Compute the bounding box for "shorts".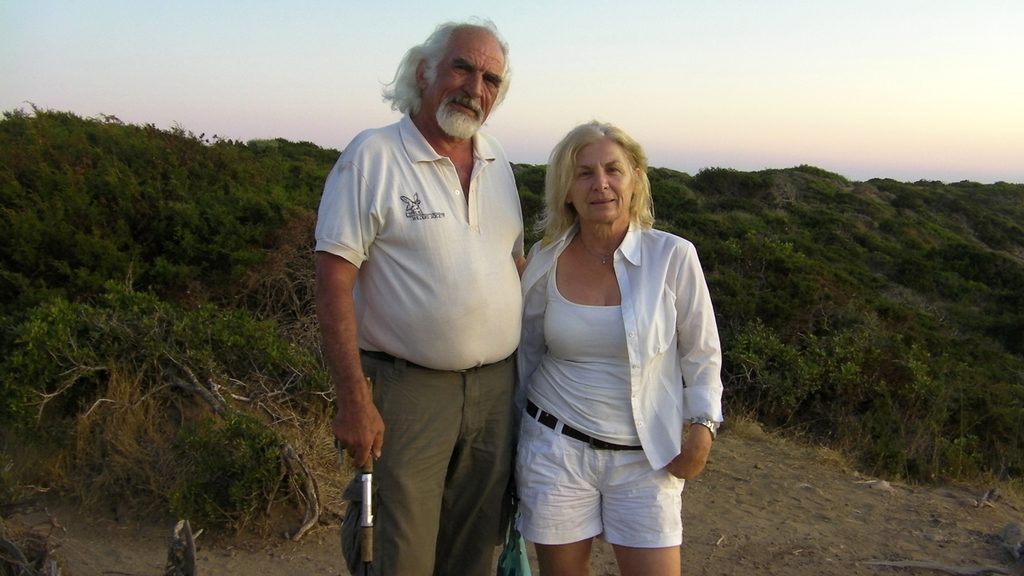
Rect(507, 451, 688, 559).
